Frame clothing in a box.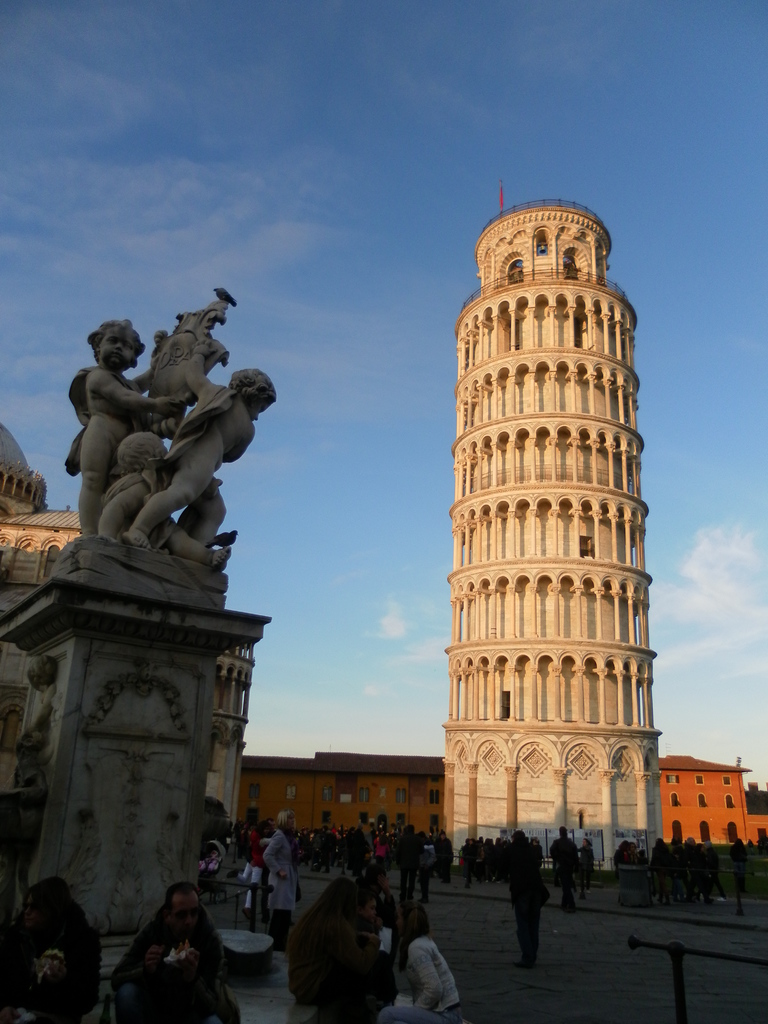
388, 915, 466, 1017.
